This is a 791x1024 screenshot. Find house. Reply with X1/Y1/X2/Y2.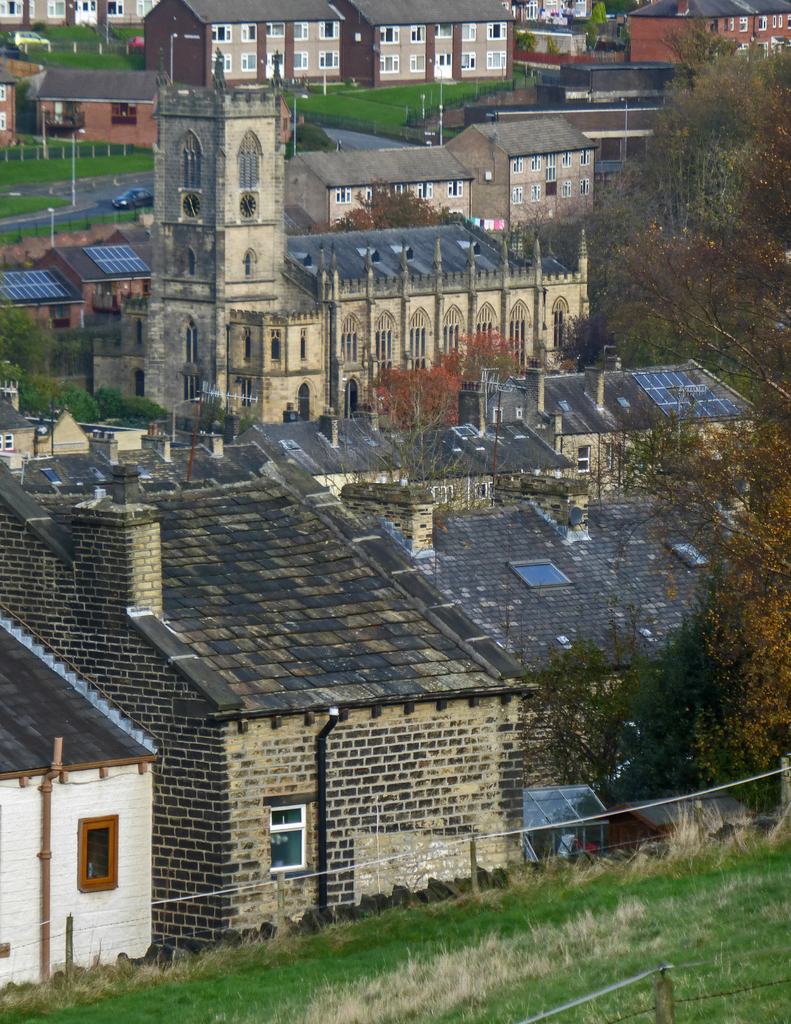
141/0/355/92.
